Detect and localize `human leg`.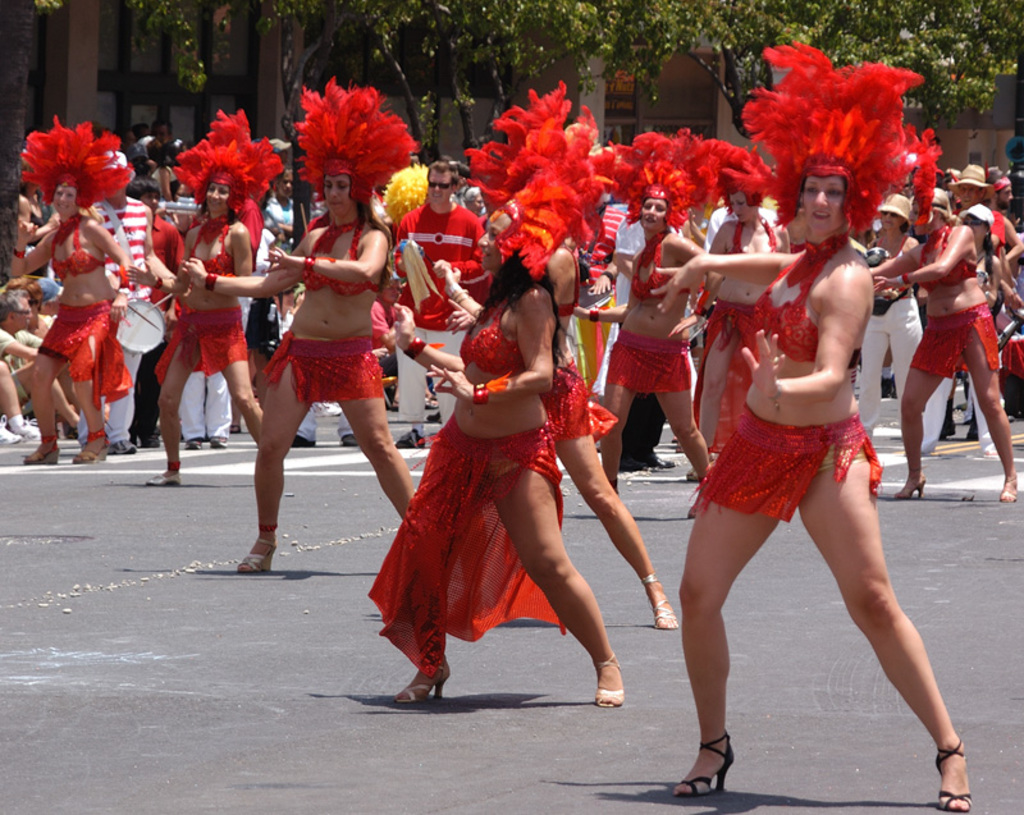
Localized at left=797, top=417, right=975, bottom=809.
